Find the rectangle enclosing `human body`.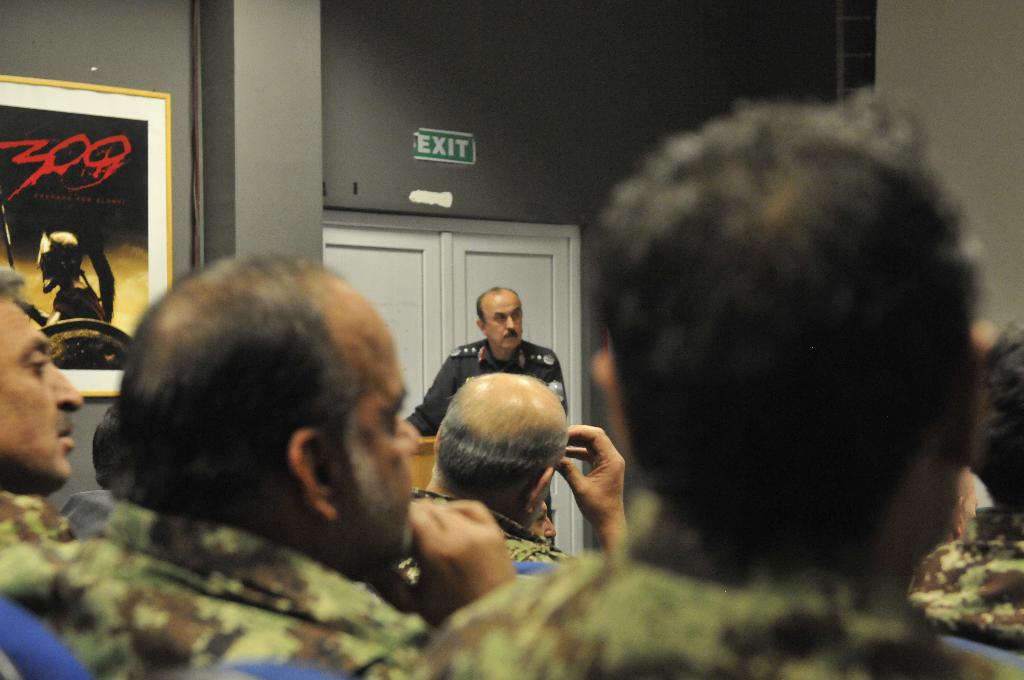
<region>420, 420, 643, 575</region>.
